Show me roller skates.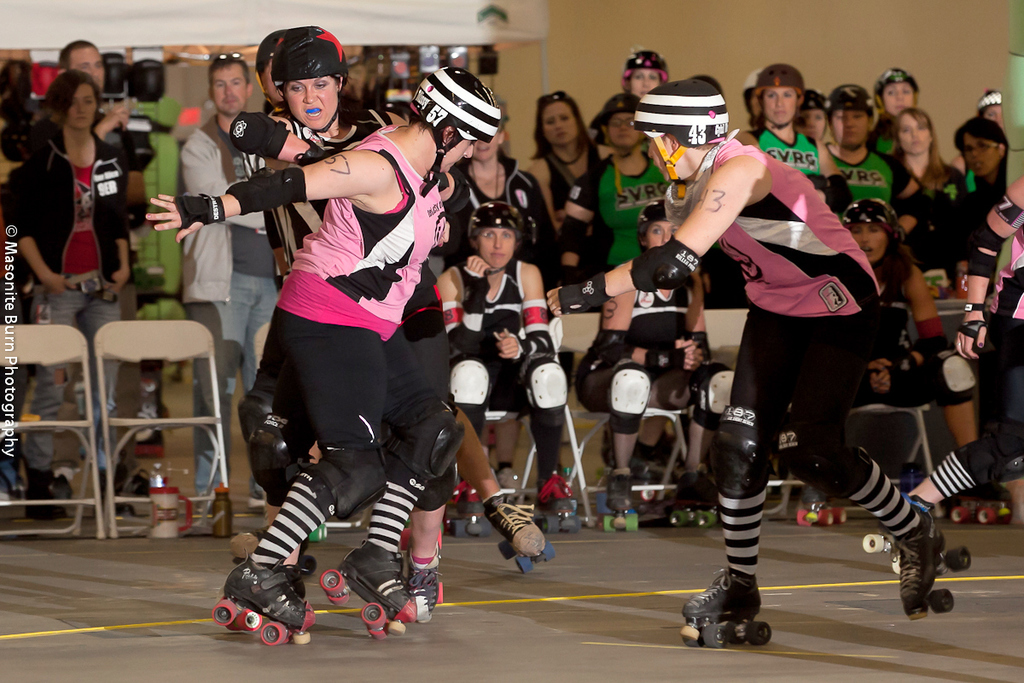
roller skates is here: {"x1": 531, "y1": 470, "x2": 593, "y2": 534}.
